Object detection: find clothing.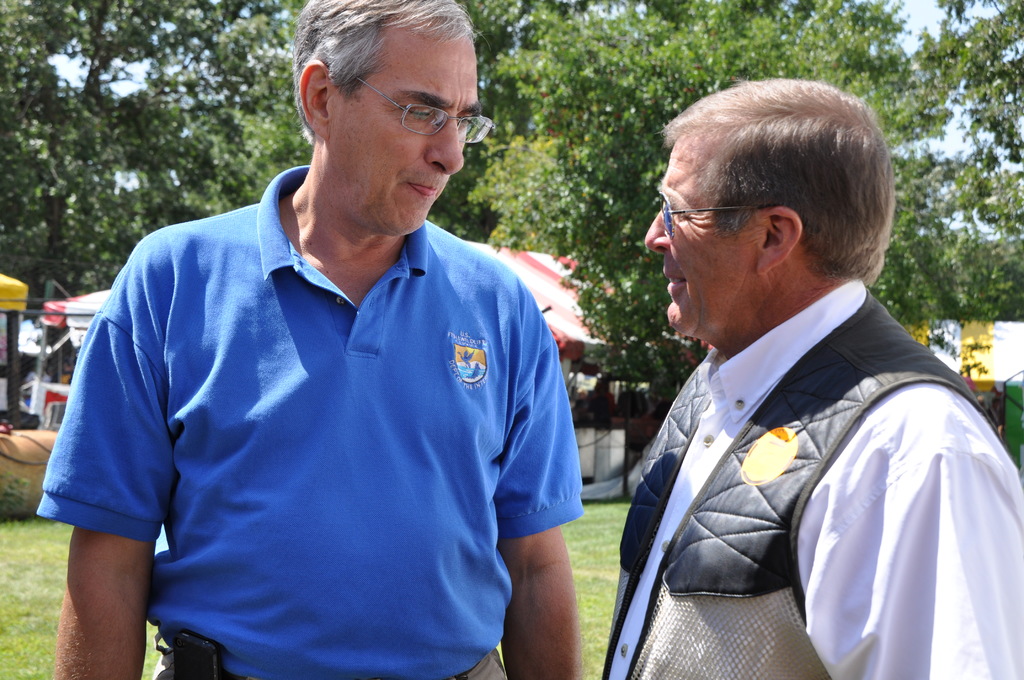
pyautogui.locateOnScreen(600, 279, 1023, 679).
